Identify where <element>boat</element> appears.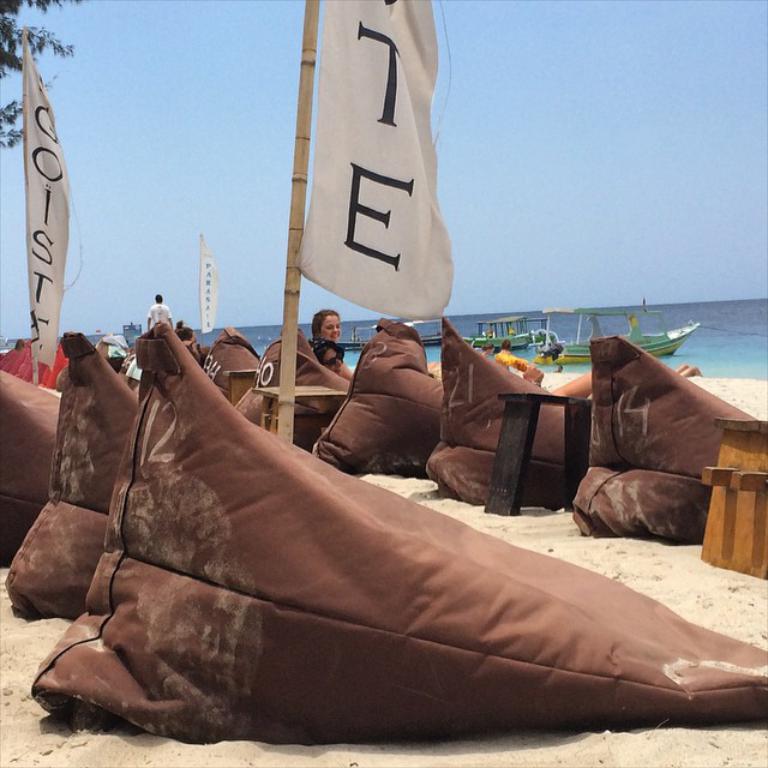
Appears at bbox(473, 312, 548, 349).
